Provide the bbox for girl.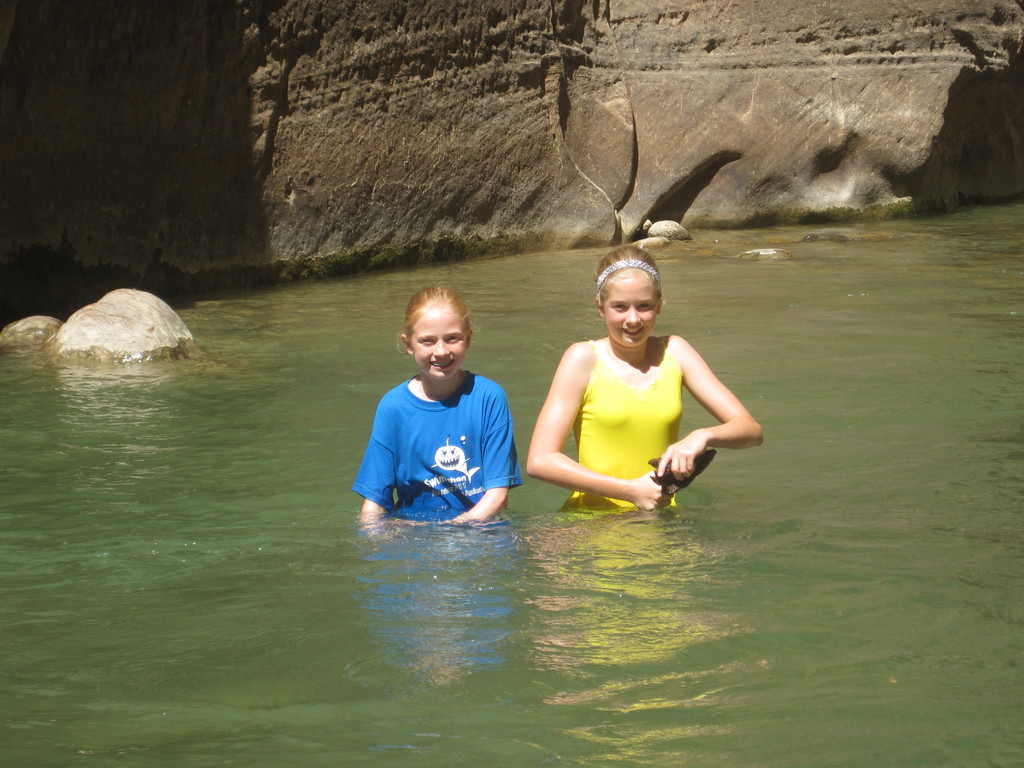
x1=355 y1=284 x2=524 y2=526.
